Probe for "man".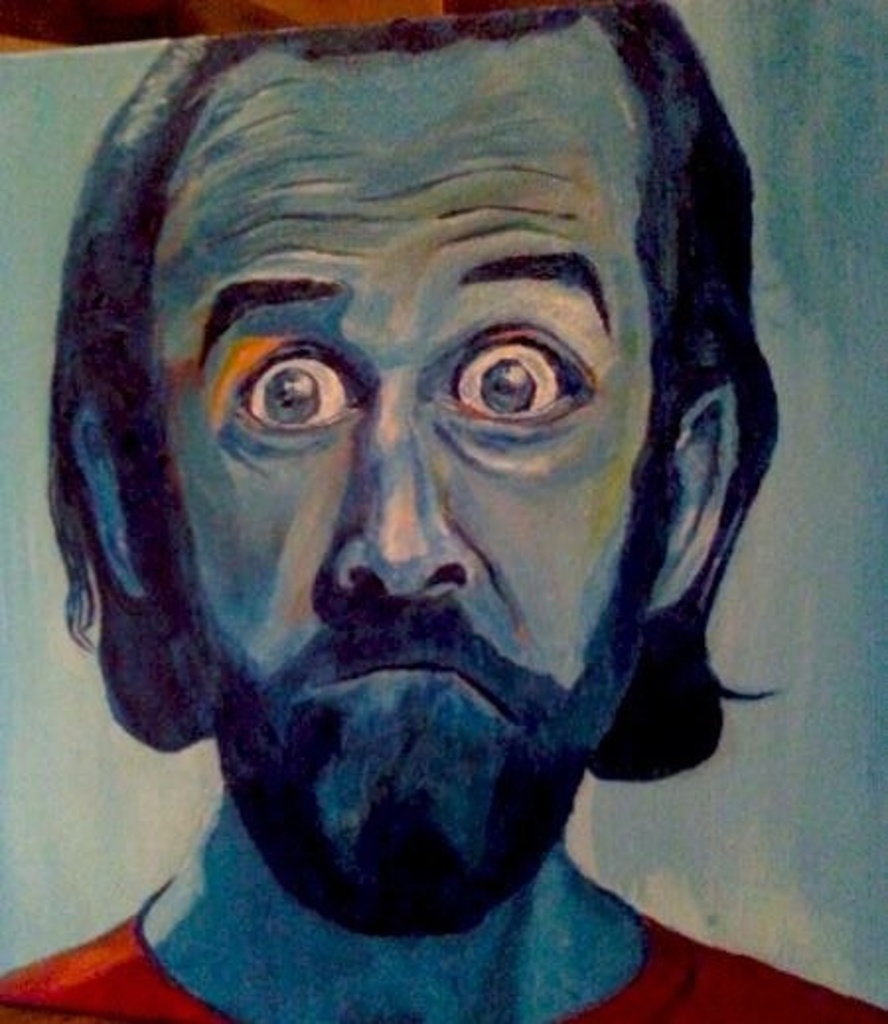
Probe result: box=[0, 0, 880, 1018].
